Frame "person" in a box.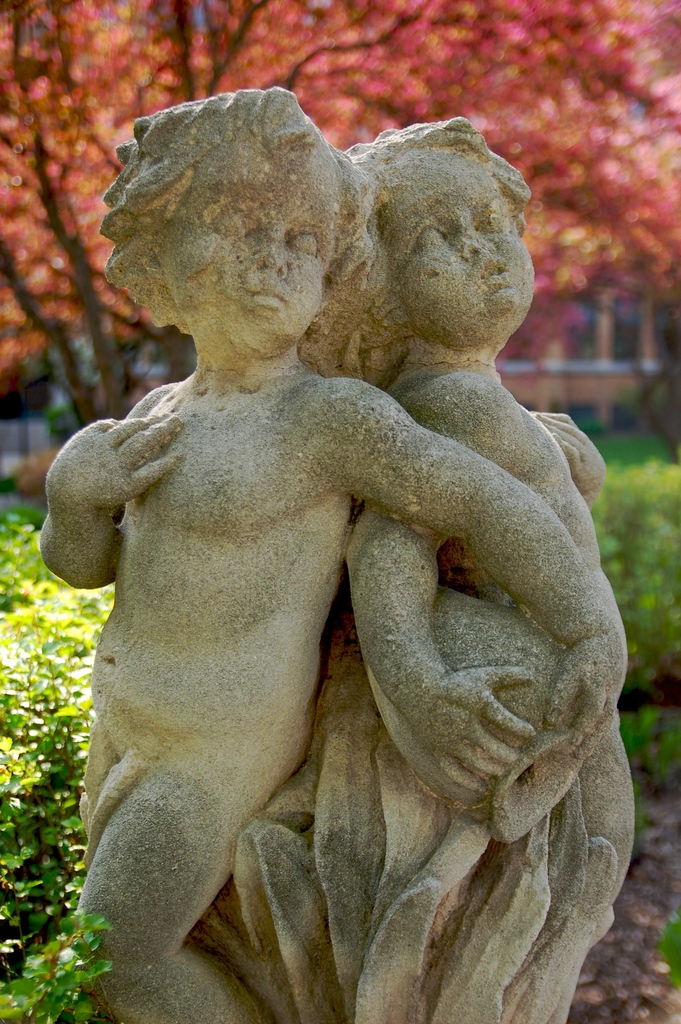
box=[40, 84, 632, 1020].
